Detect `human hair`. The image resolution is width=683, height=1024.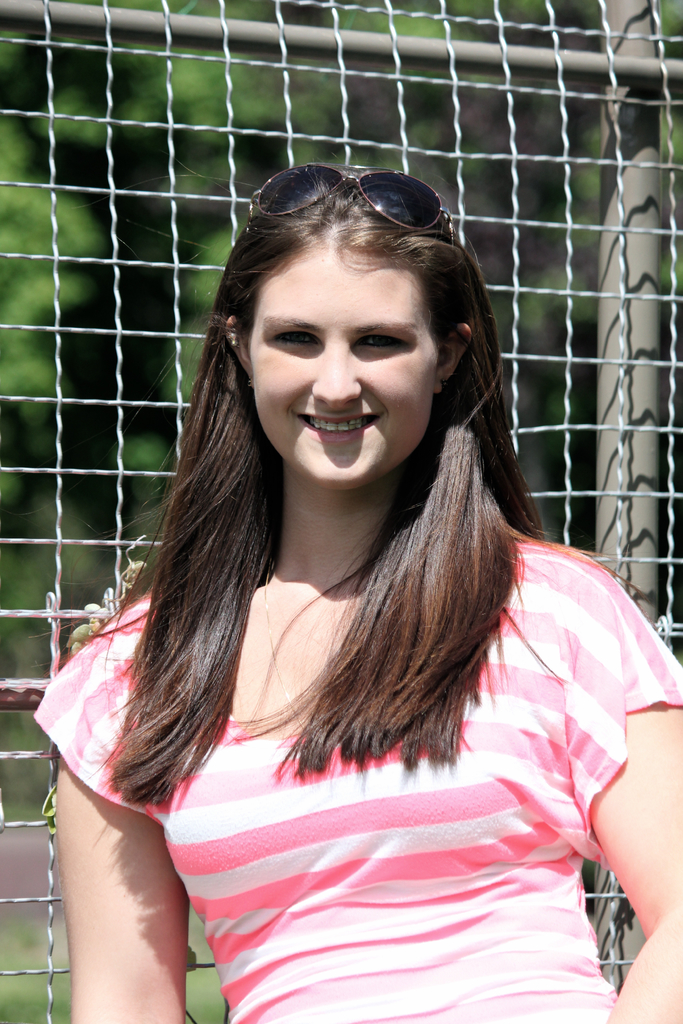
(113,147,580,870).
